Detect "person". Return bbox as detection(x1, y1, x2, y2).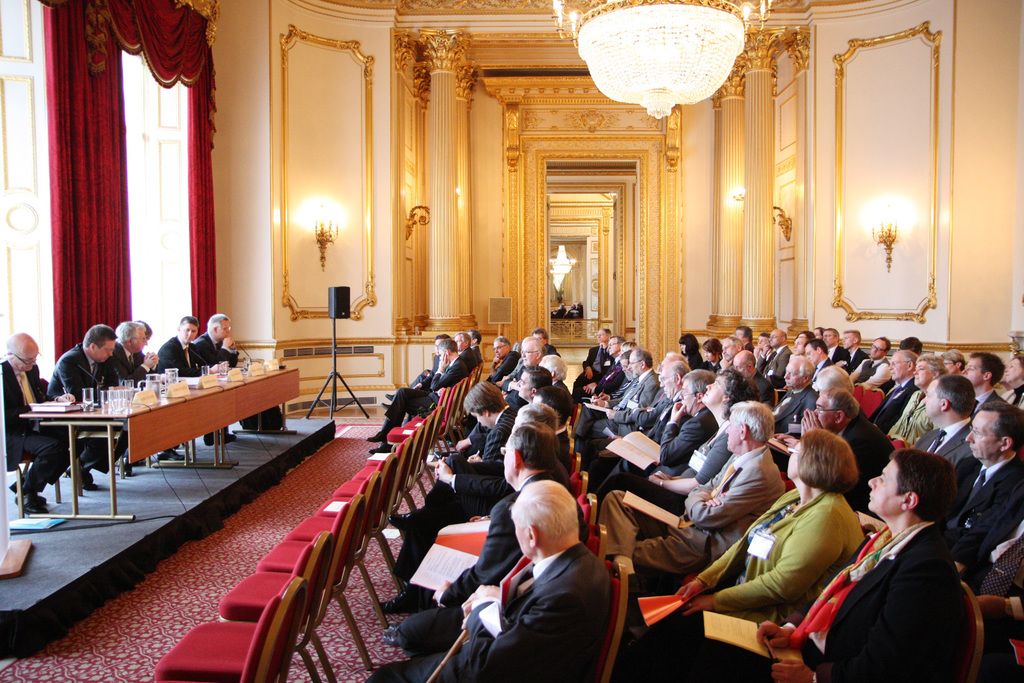
detection(0, 331, 87, 507).
